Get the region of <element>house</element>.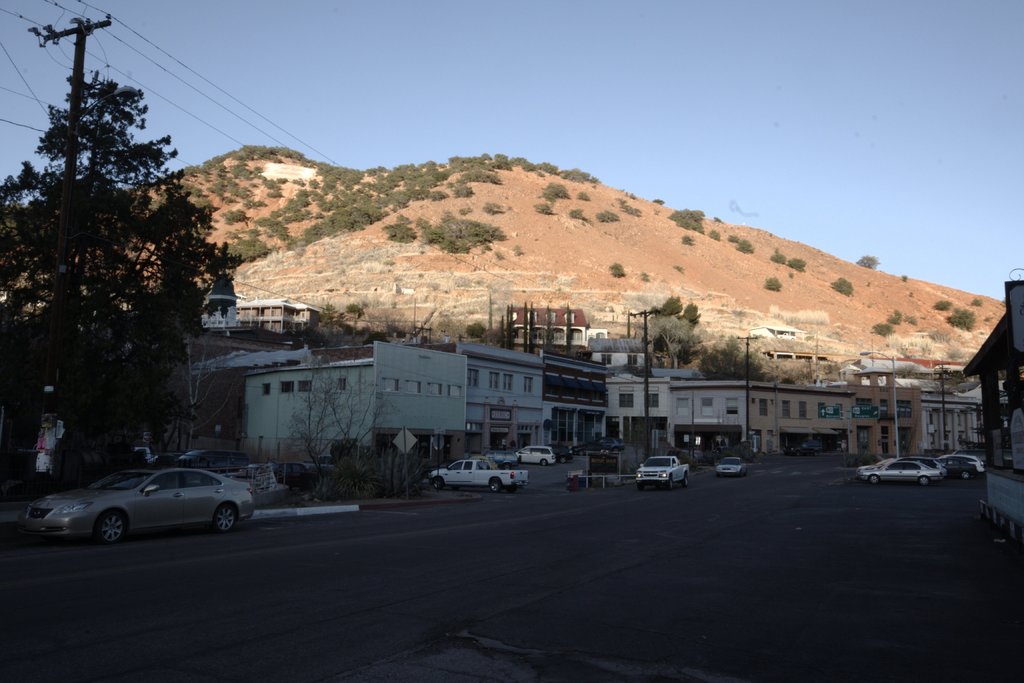
detection(590, 352, 671, 469).
